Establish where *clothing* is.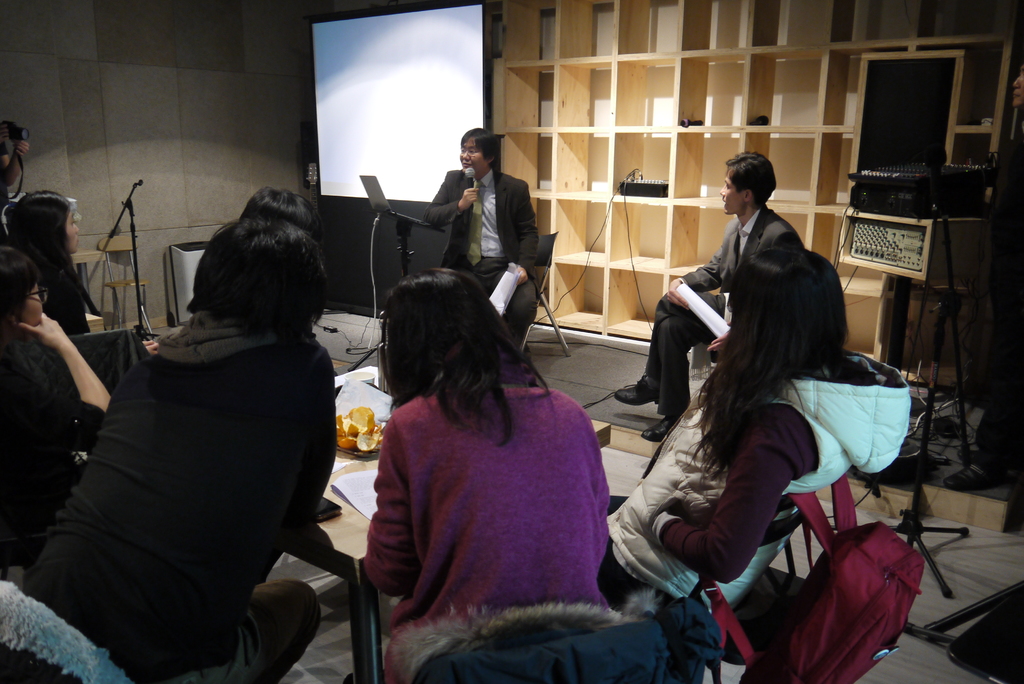
Established at Rect(29, 236, 345, 683).
